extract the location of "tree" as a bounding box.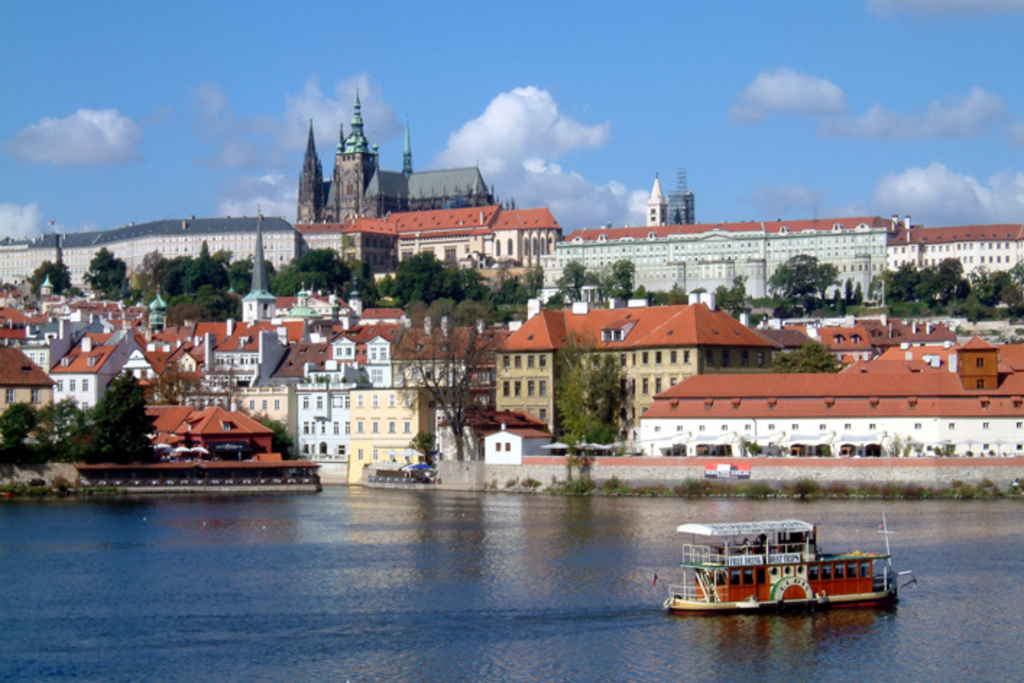
(x1=29, y1=259, x2=91, y2=300).
